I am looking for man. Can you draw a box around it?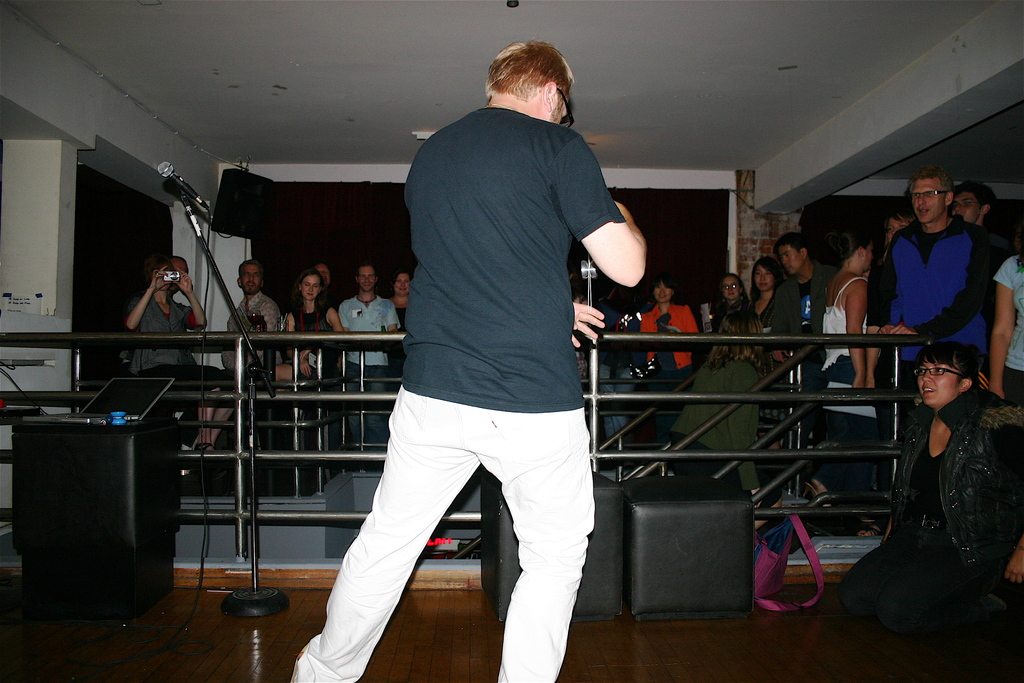
Sure, the bounding box is bbox(339, 262, 403, 468).
